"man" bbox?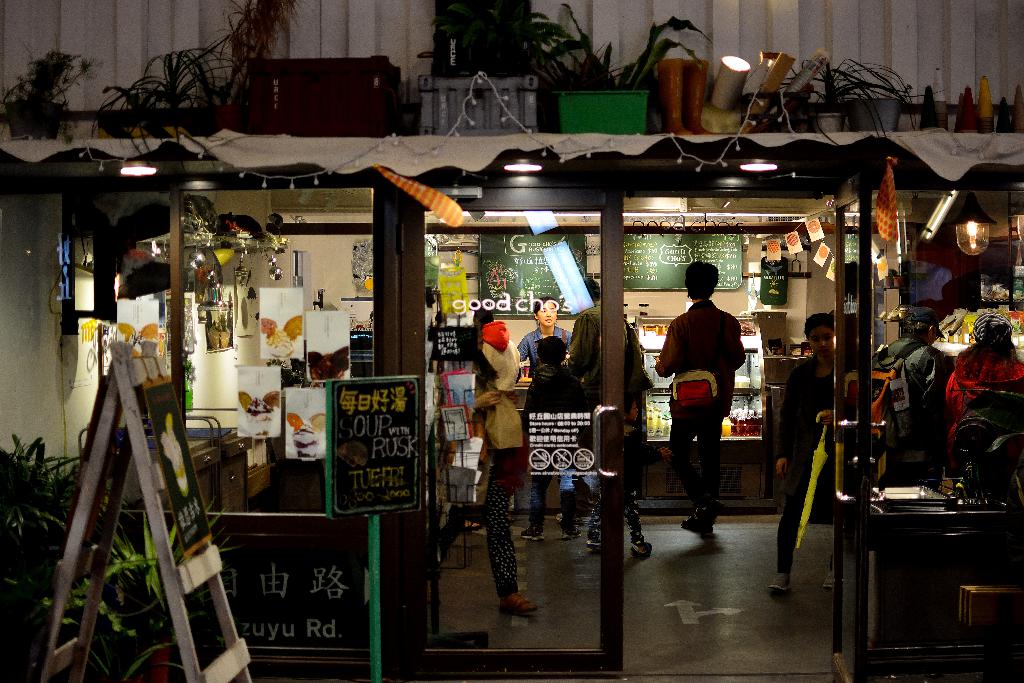
(left=872, top=306, right=952, bottom=488)
